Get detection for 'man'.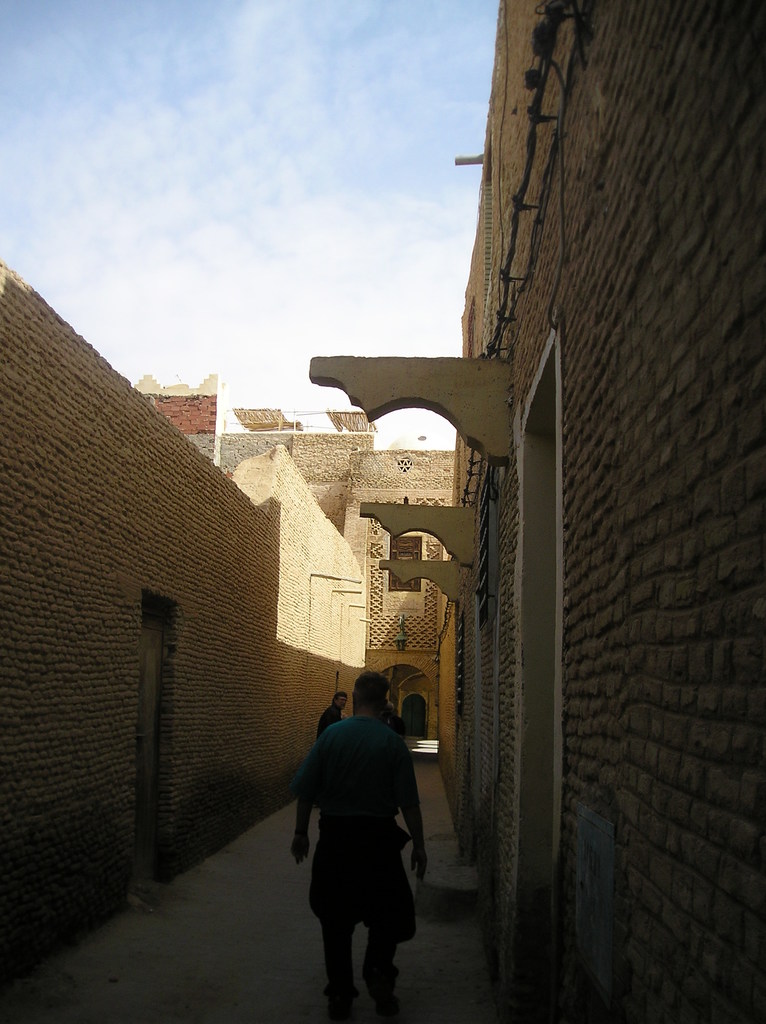
Detection: 283 678 433 1002.
